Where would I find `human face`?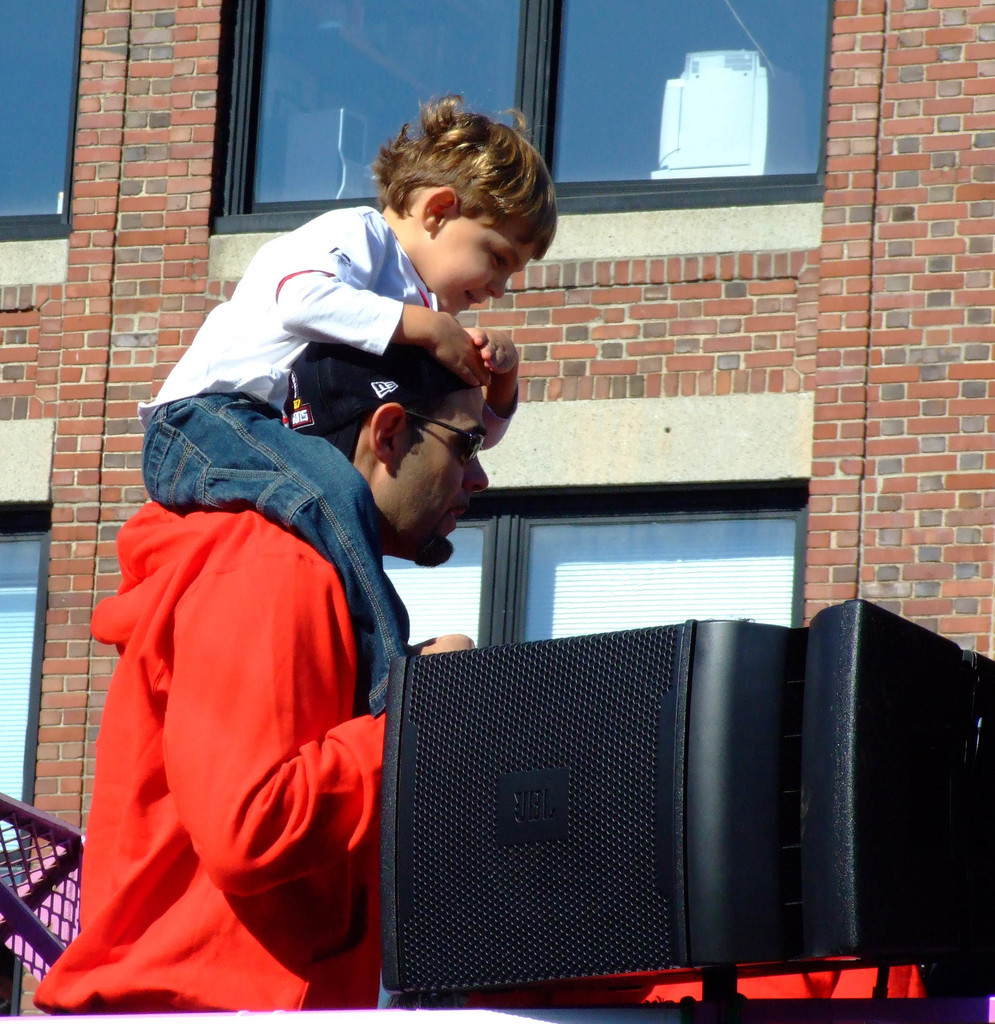
At Rect(378, 360, 485, 554).
